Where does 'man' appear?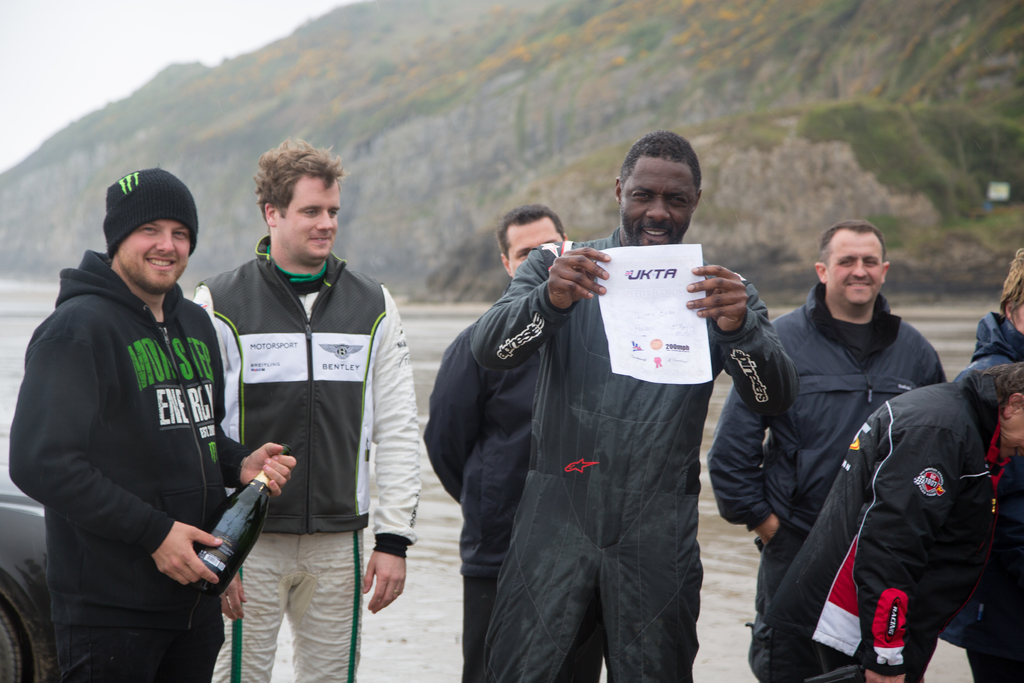
Appears at Rect(422, 201, 575, 682).
